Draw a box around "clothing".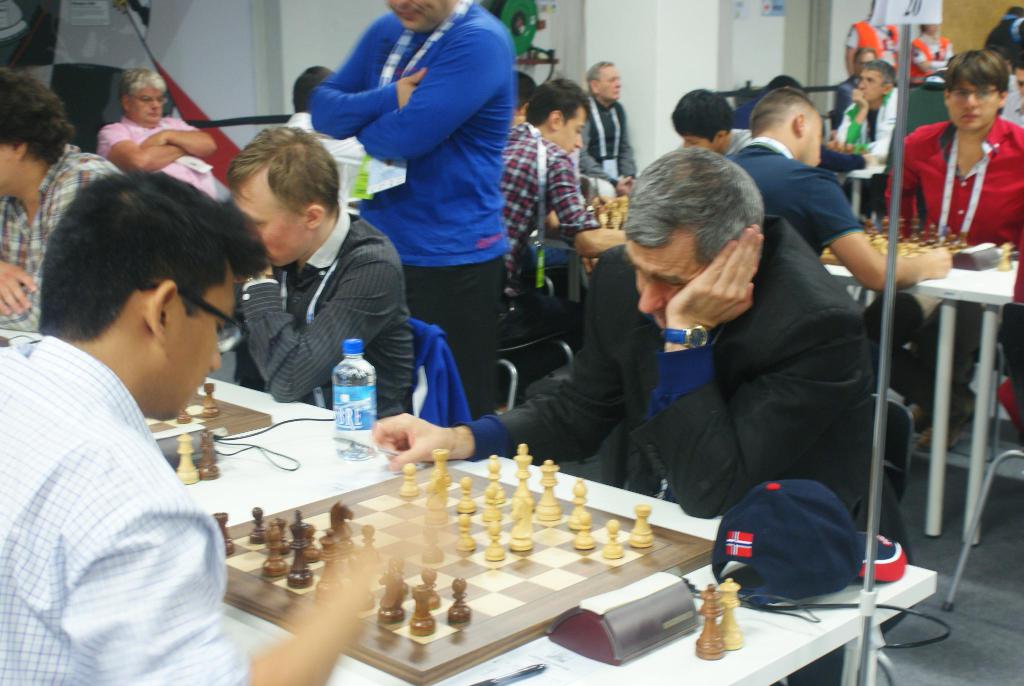
Rect(506, 125, 590, 306).
